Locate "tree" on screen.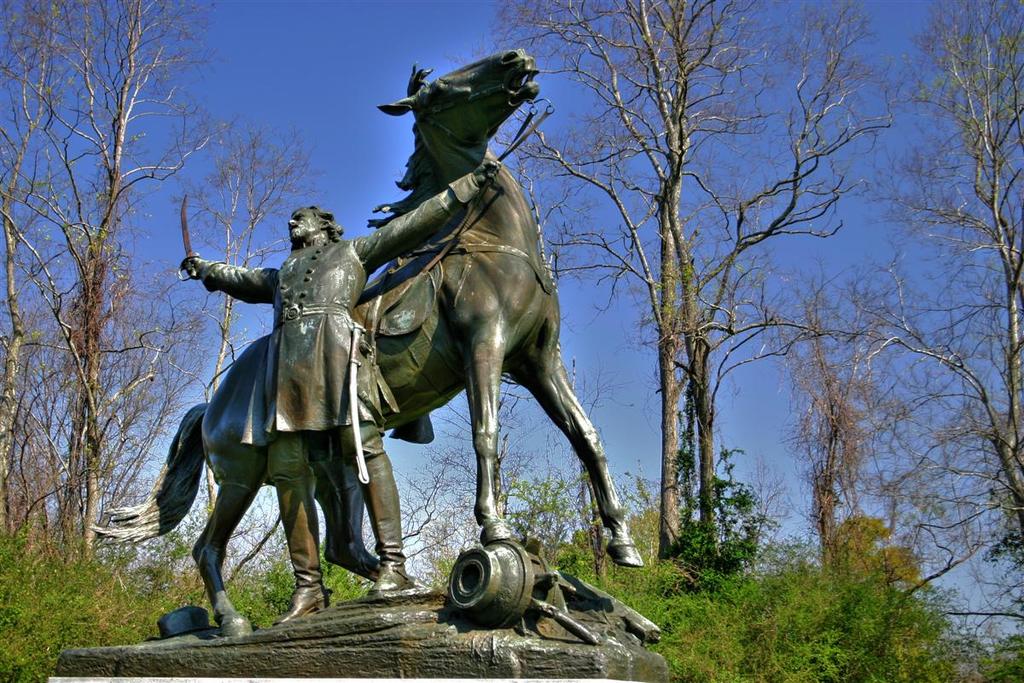
On screen at locate(186, 124, 320, 524).
